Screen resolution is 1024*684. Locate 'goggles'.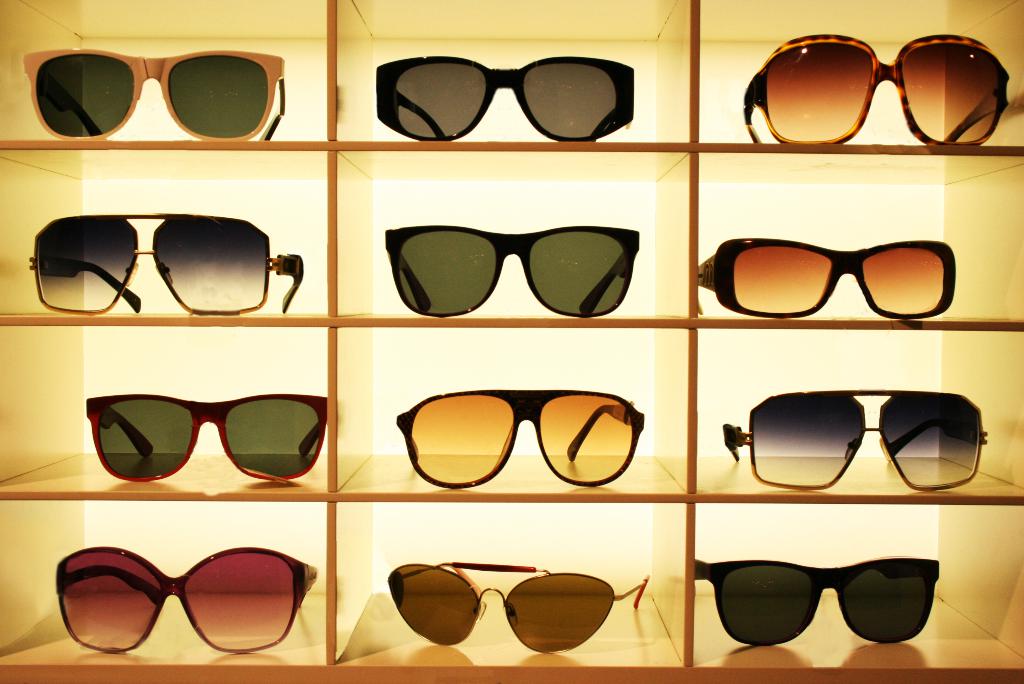
393/386/648/491.
